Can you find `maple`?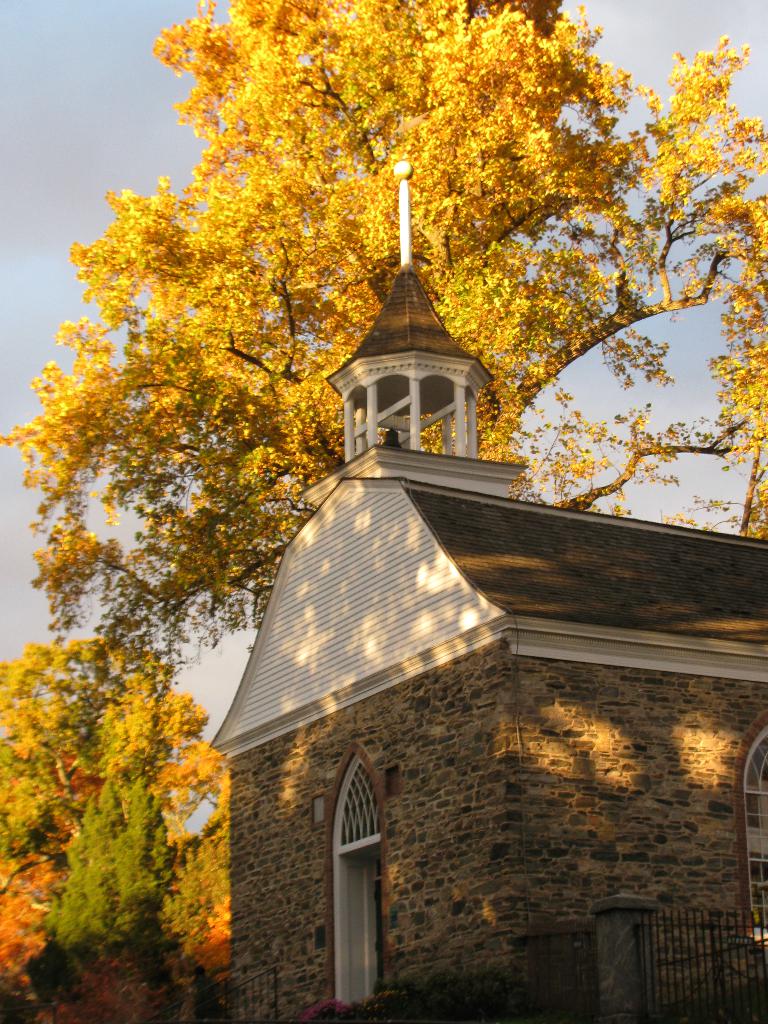
Yes, bounding box: crop(0, 0, 767, 1021).
